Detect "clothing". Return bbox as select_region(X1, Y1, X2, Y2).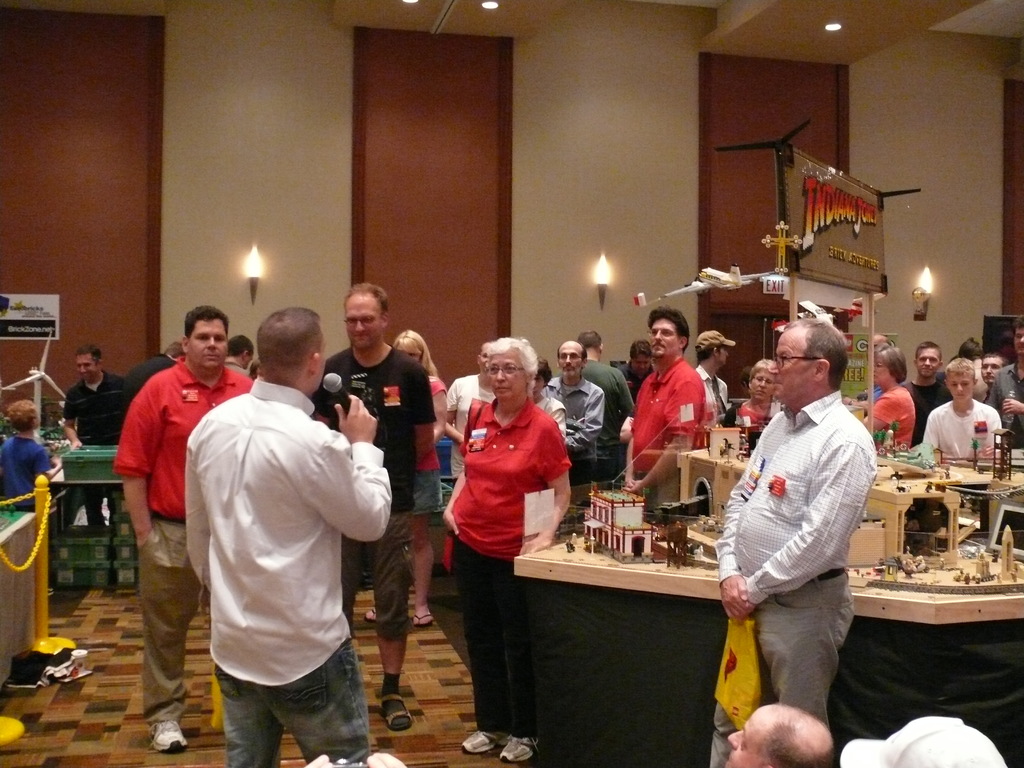
select_region(1001, 359, 1023, 433).
